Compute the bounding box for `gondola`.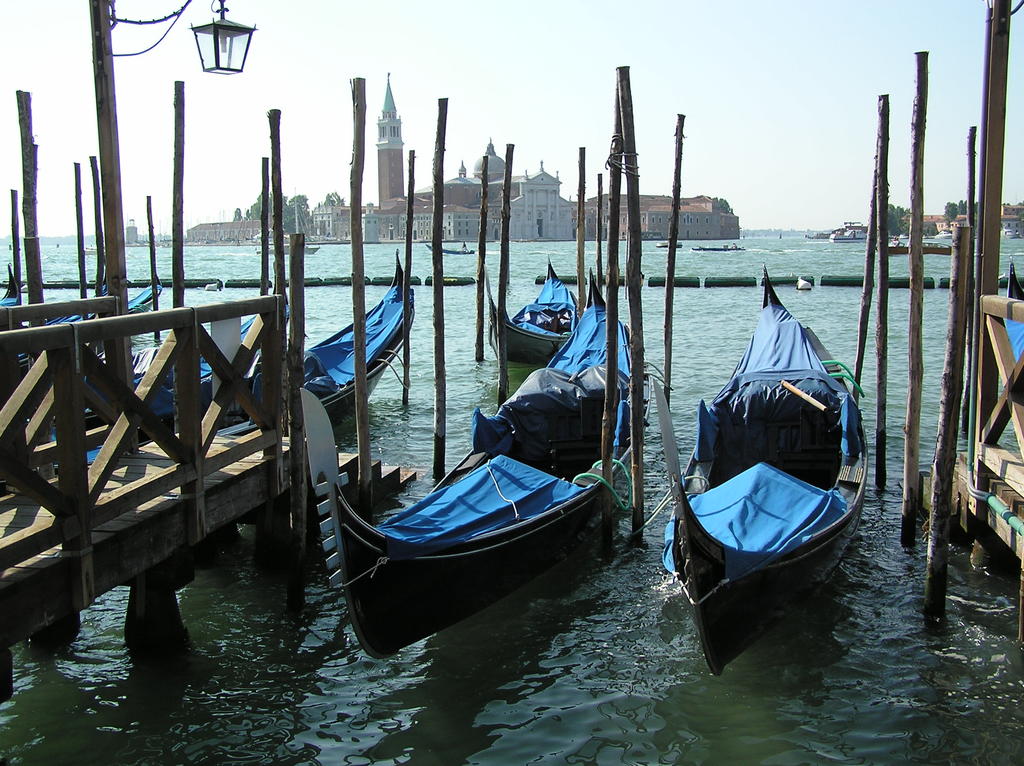
4,260,167,349.
